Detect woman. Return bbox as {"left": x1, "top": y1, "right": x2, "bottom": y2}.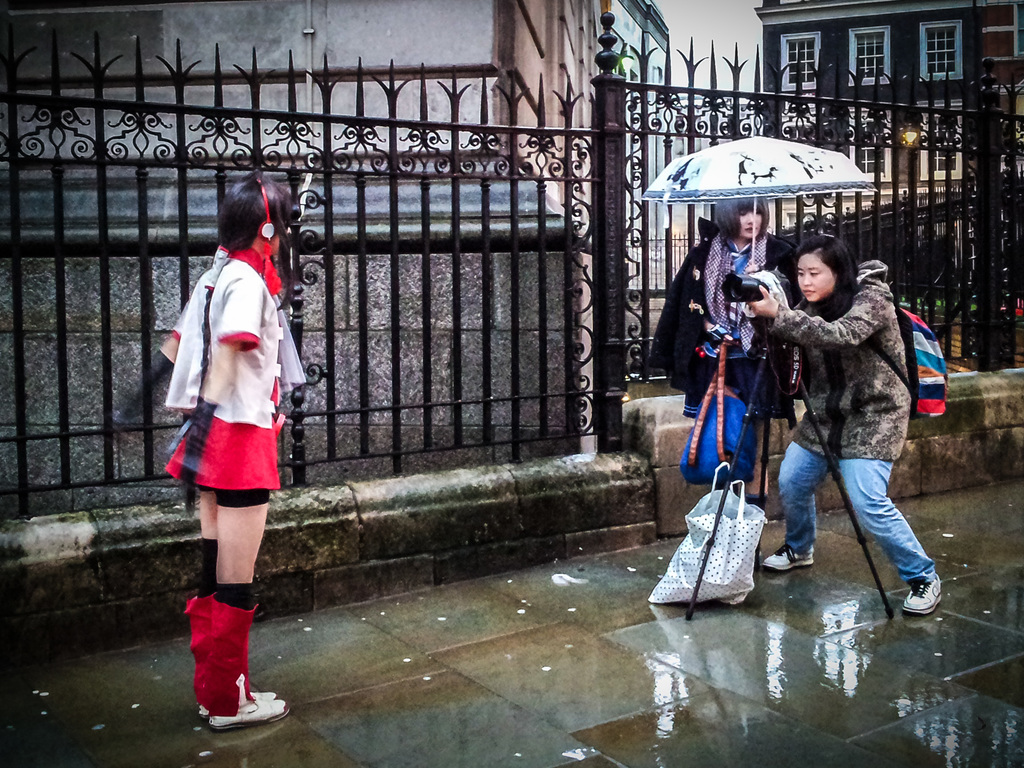
{"left": 634, "top": 190, "right": 803, "bottom": 573}.
